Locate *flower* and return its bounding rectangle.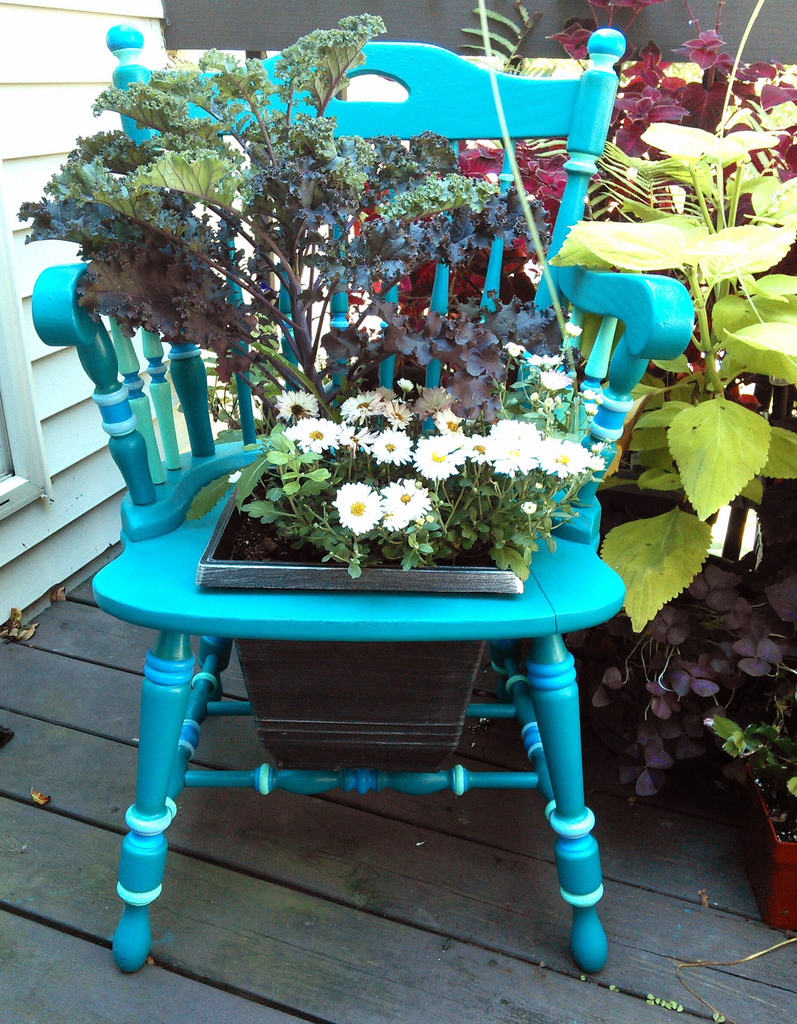
538:369:575:390.
